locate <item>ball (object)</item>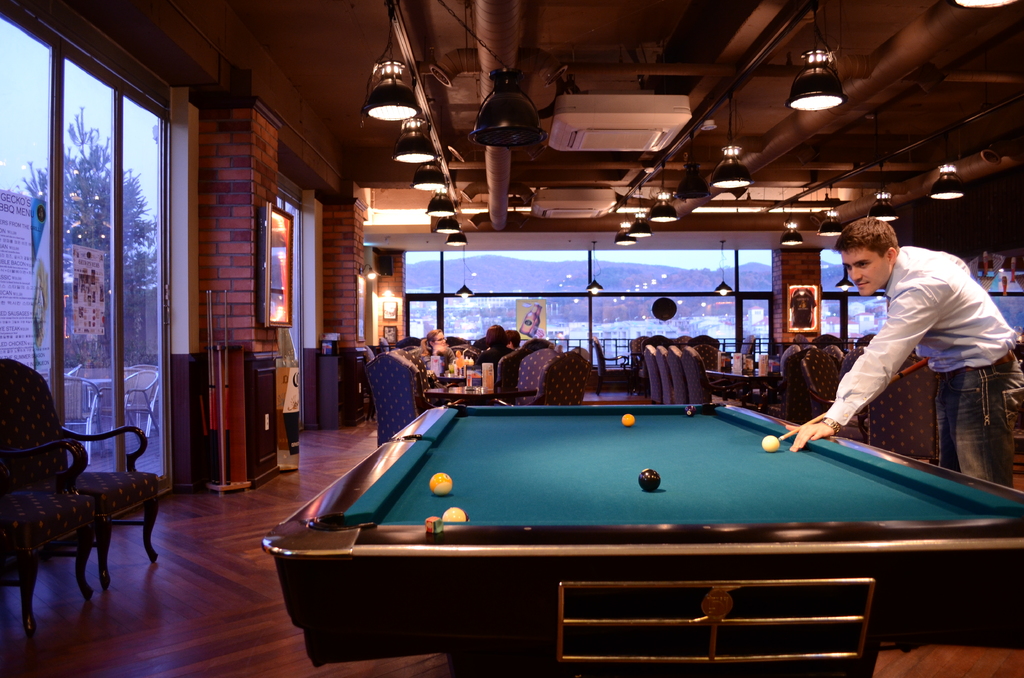
641,469,660,492
